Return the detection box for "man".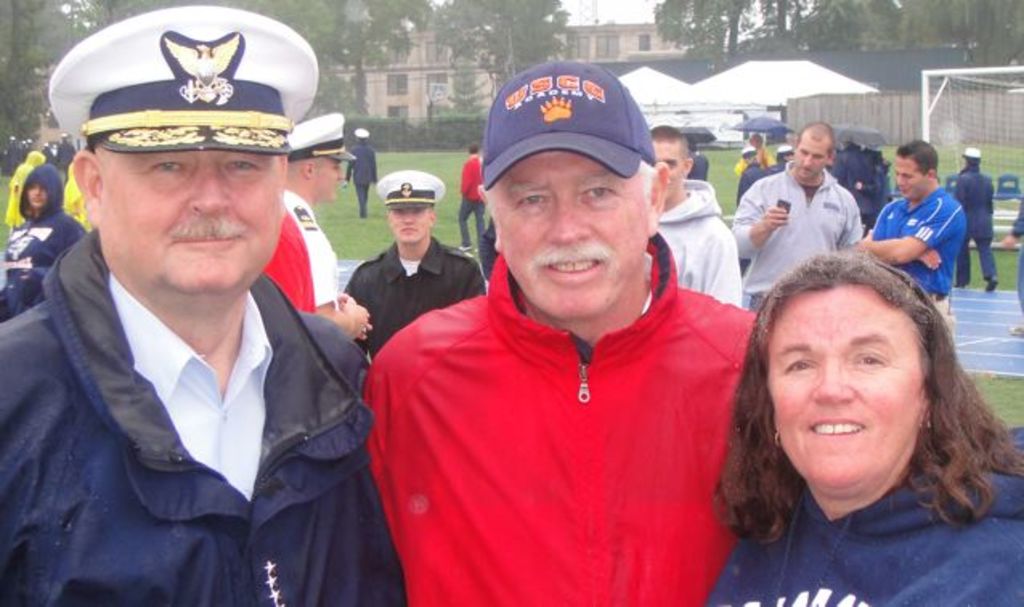
locate(0, 14, 401, 606).
